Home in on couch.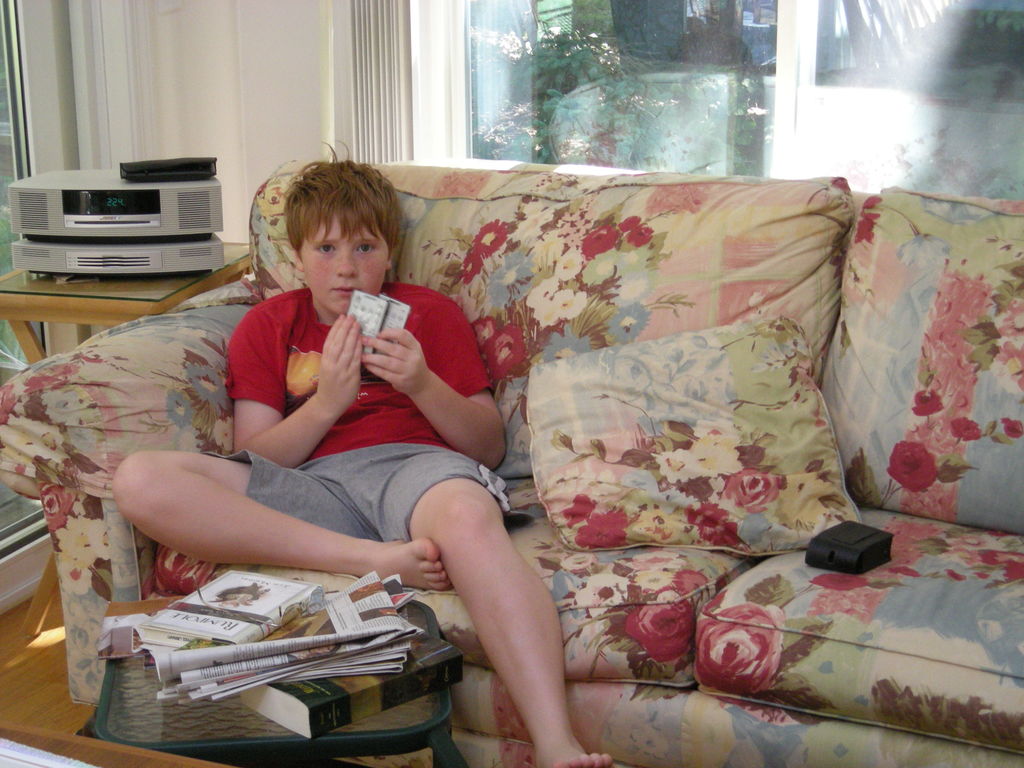
Homed in at select_region(0, 172, 1023, 719).
